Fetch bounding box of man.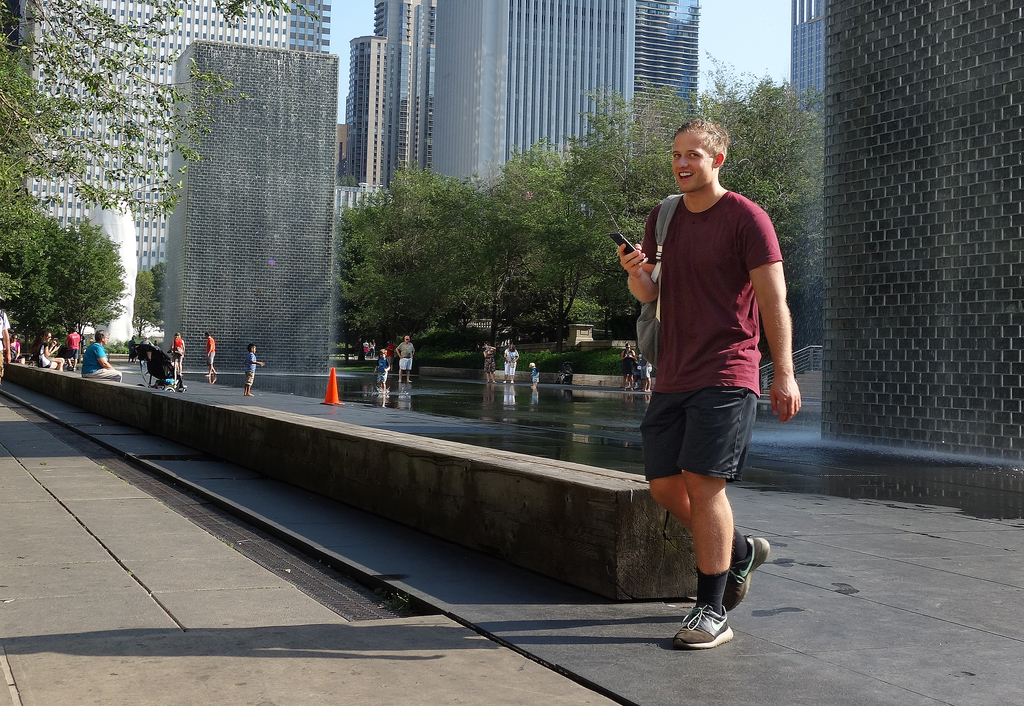
Bbox: (0,308,13,386).
